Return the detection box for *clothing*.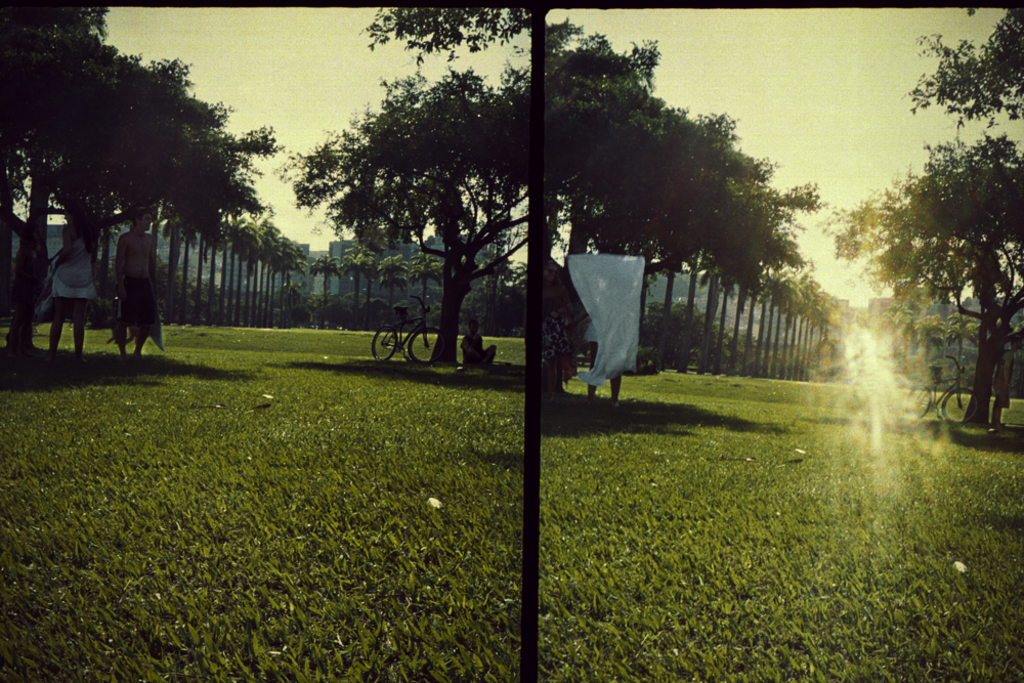
(x1=460, y1=334, x2=496, y2=369).
